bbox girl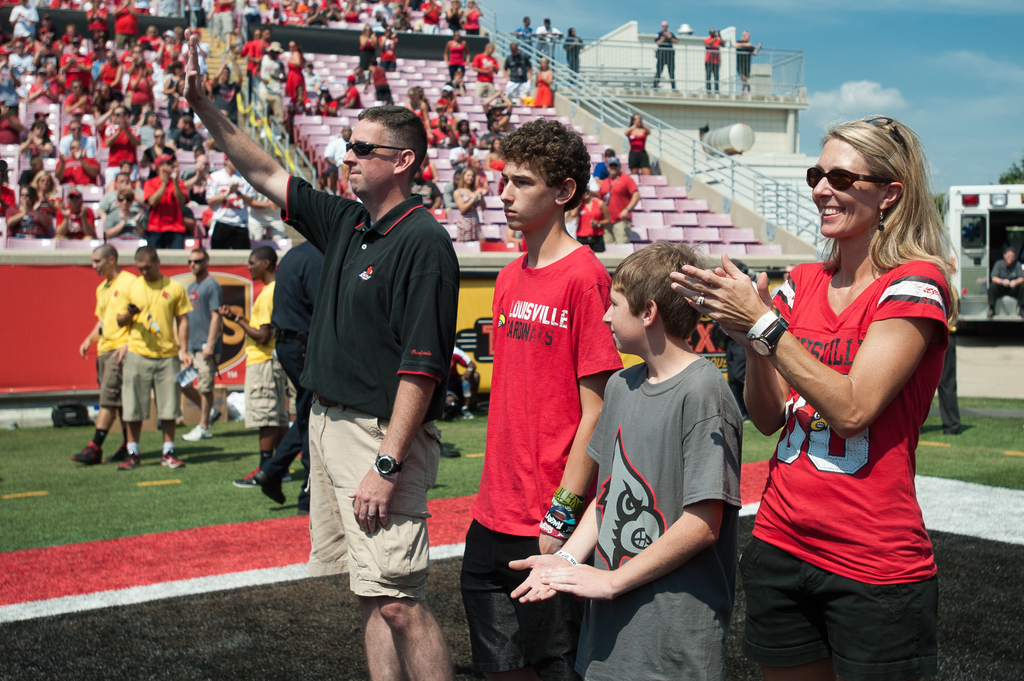
(451,166,485,238)
